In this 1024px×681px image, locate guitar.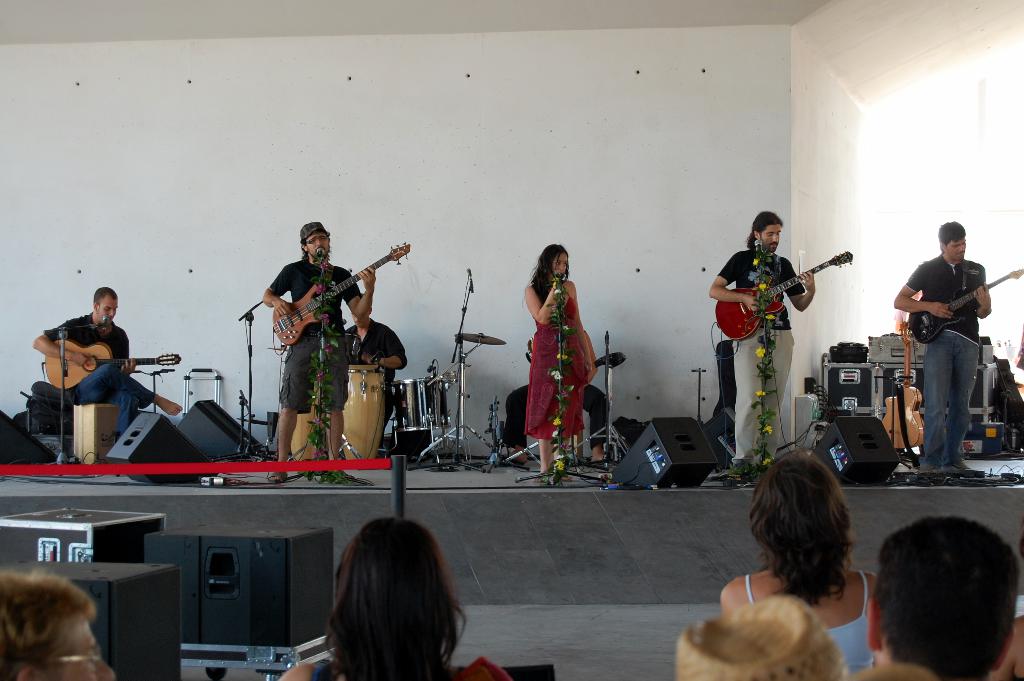
Bounding box: locate(705, 251, 858, 343).
